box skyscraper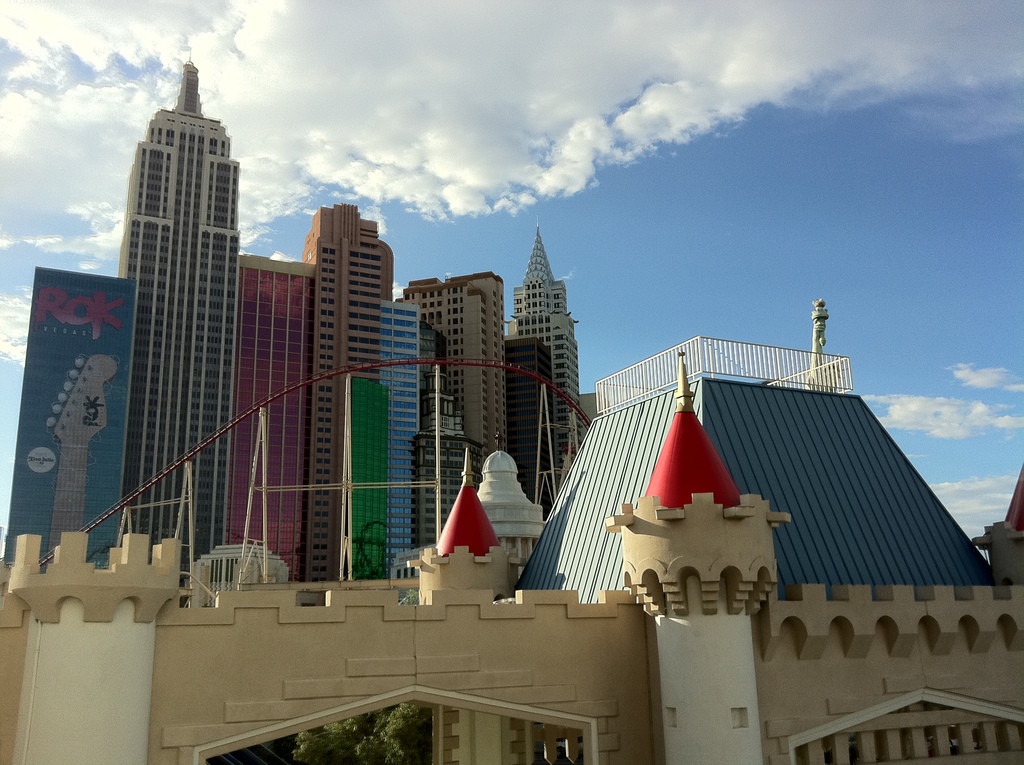
locate(108, 59, 252, 597)
